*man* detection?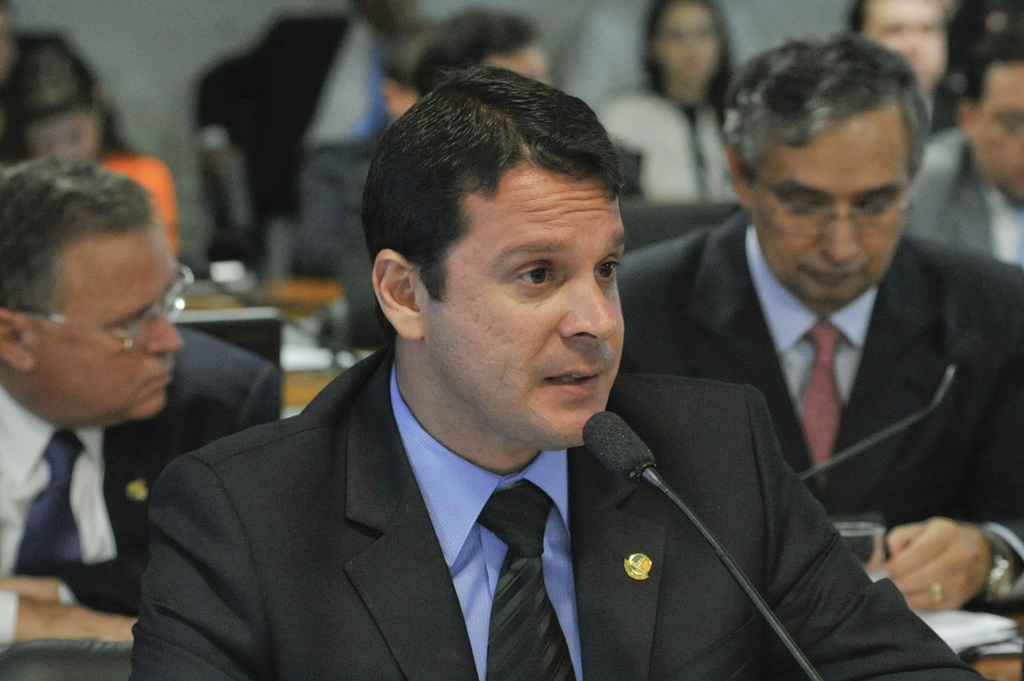
BBox(94, 90, 811, 680)
